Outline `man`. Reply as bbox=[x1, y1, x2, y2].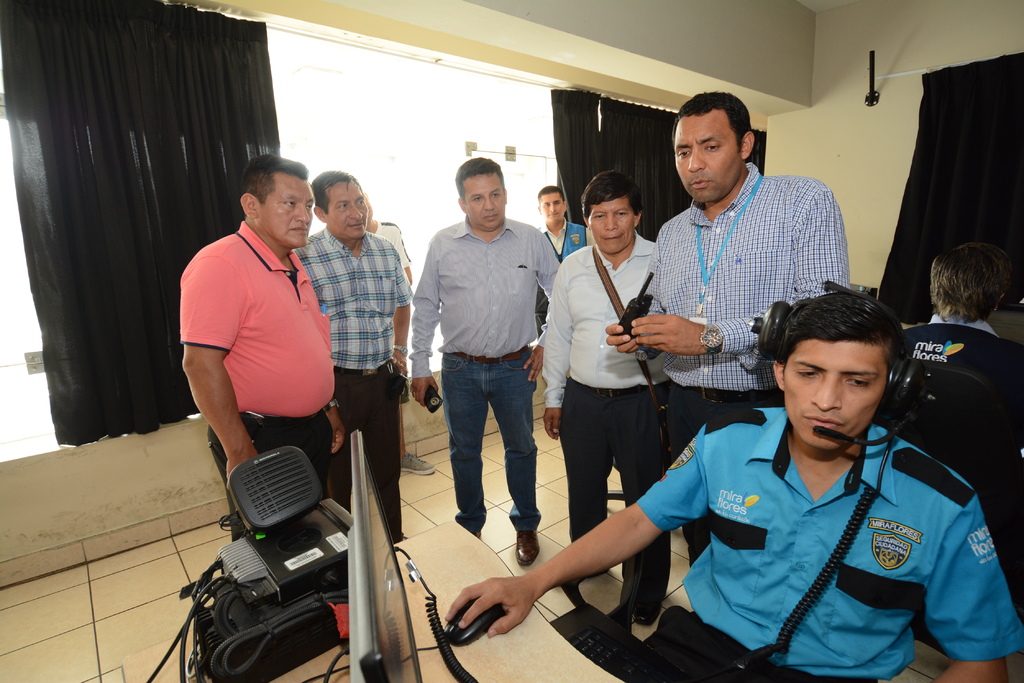
bbox=[417, 160, 568, 580].
